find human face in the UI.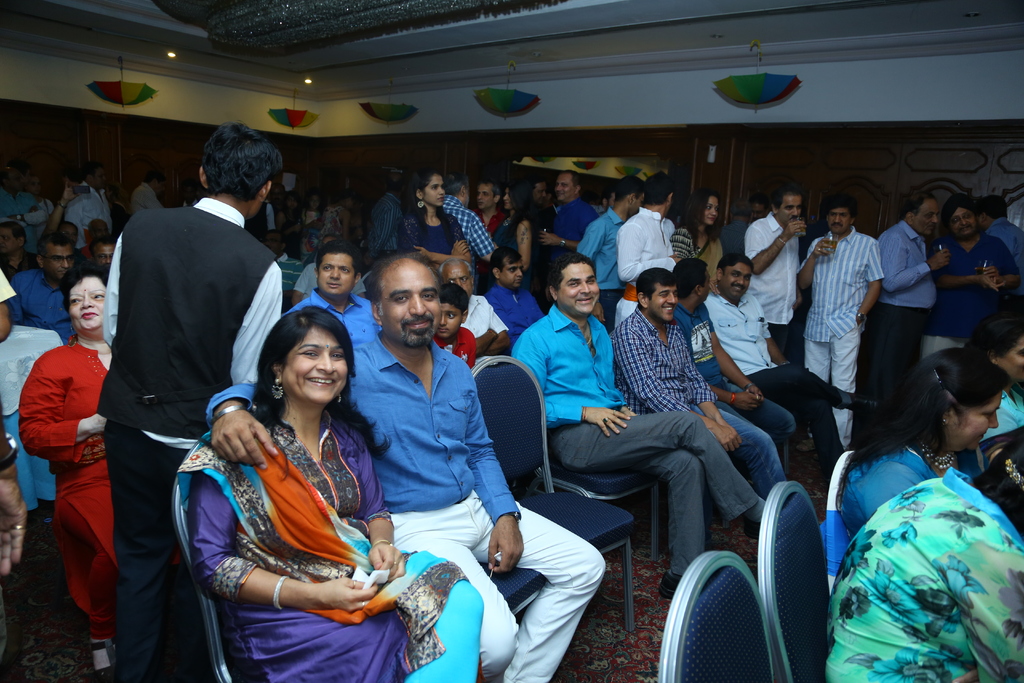
UI element at box(717, 265, 752, 299).
